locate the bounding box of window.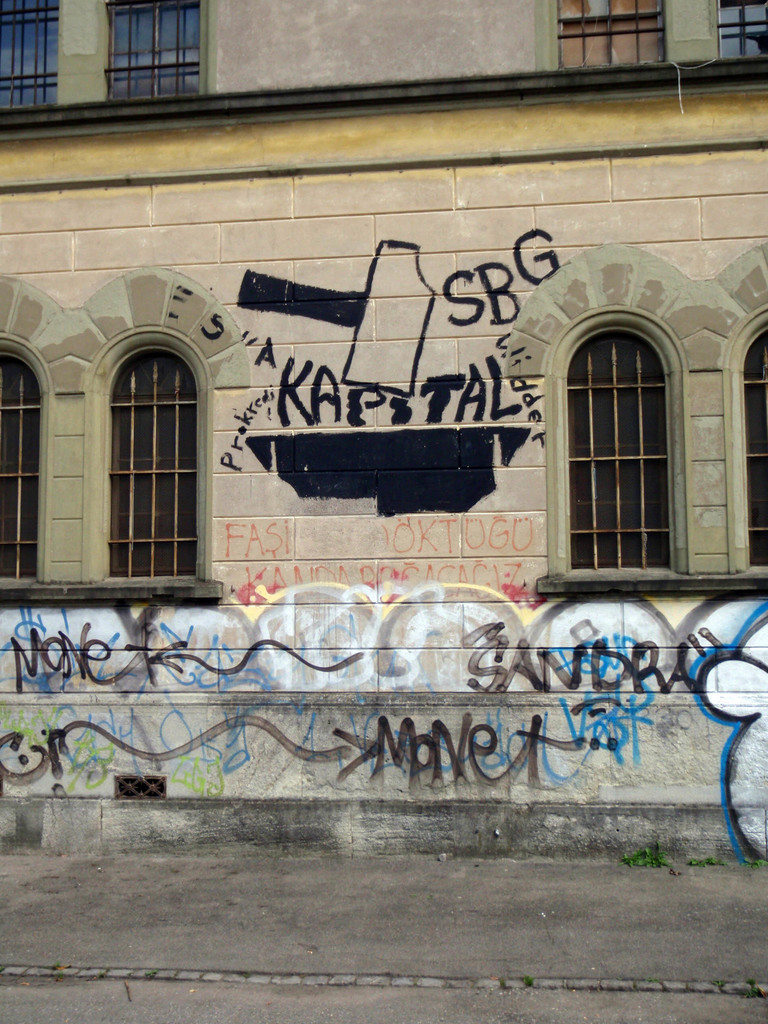
Bounding box: 79:267:261:589.
